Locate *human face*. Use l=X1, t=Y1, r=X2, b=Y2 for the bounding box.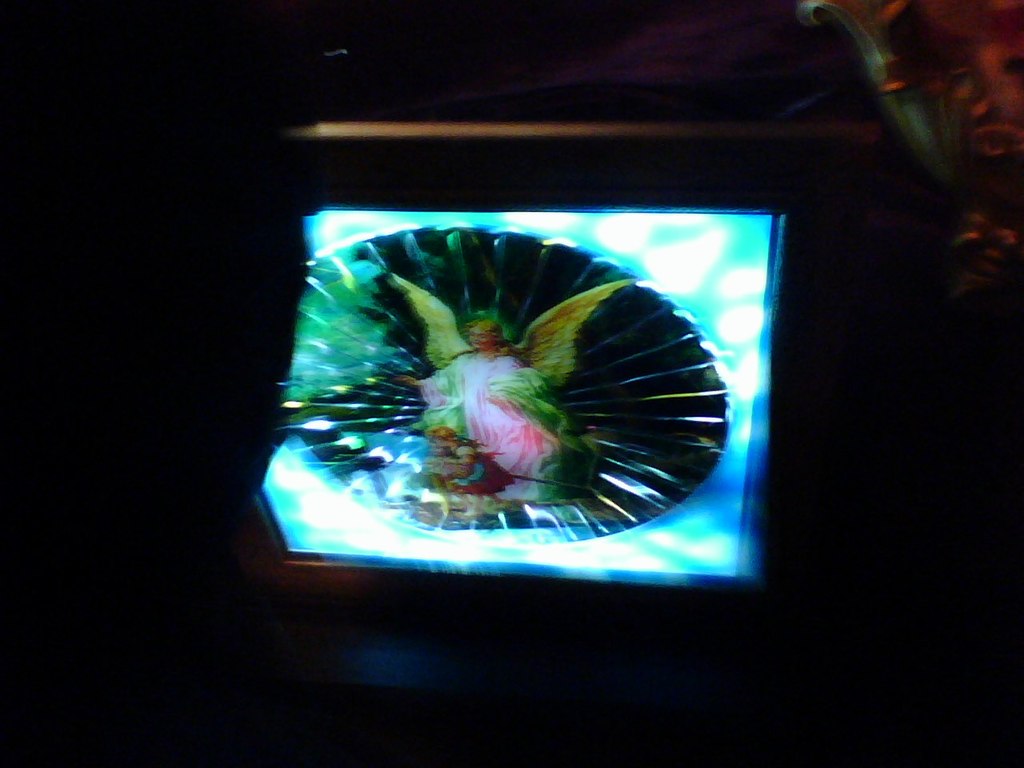
l=466, t=325, r=490, b=350.
